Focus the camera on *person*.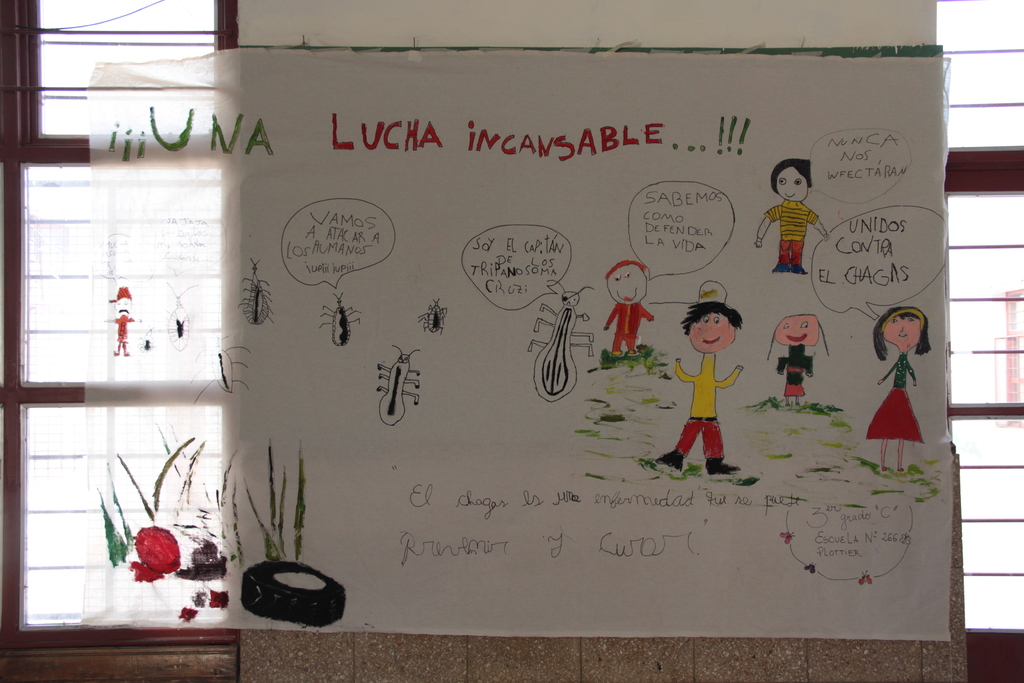
Focus region: {"x1": 865, "y1": 309, "x2": 933, "y2": 470}.
